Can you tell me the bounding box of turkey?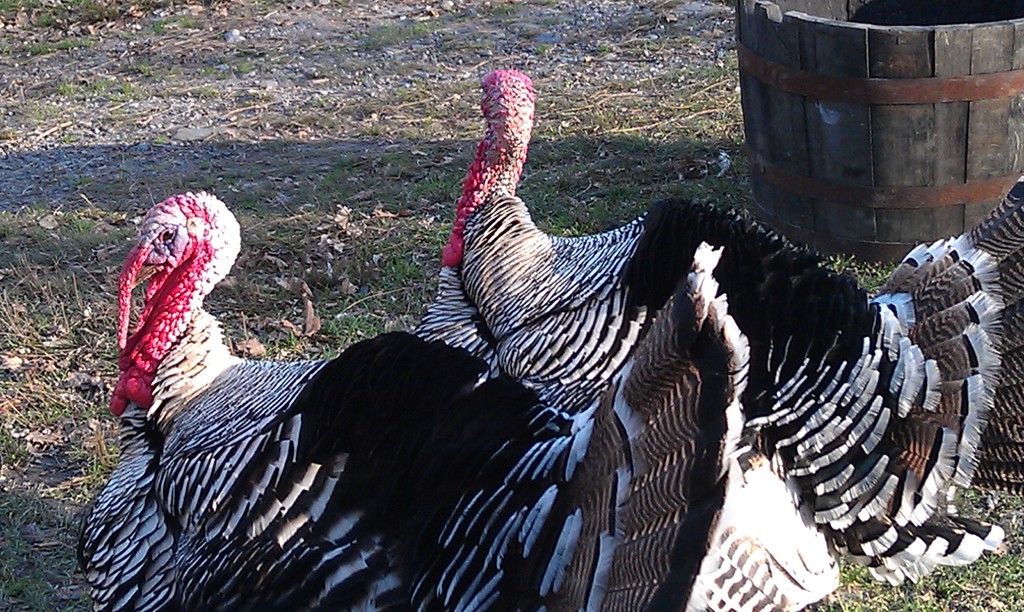
x1=63, y1=194, x2=841, y2=611.
